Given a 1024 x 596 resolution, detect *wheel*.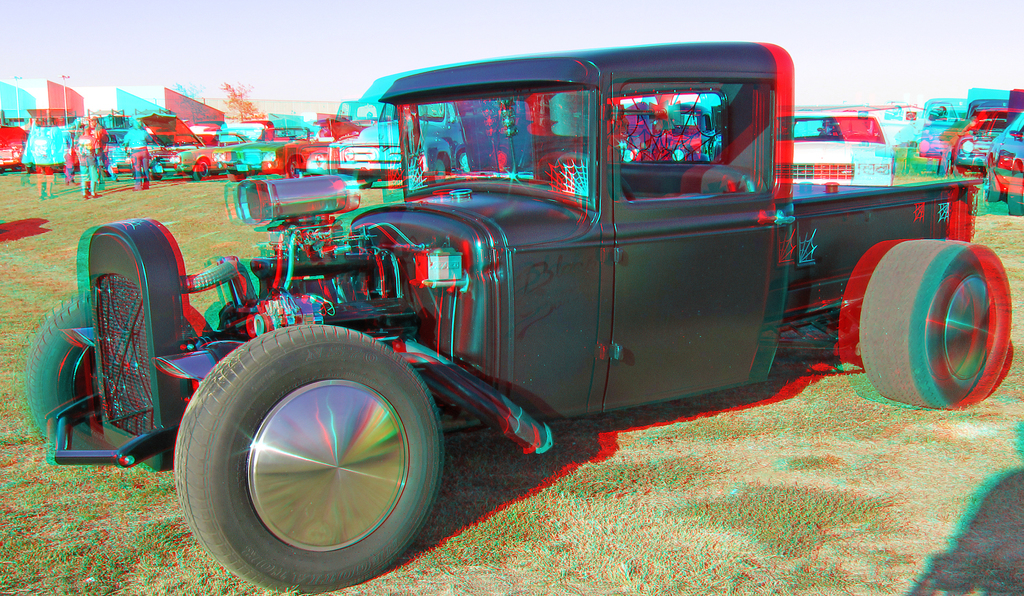
170 321 451 595.
